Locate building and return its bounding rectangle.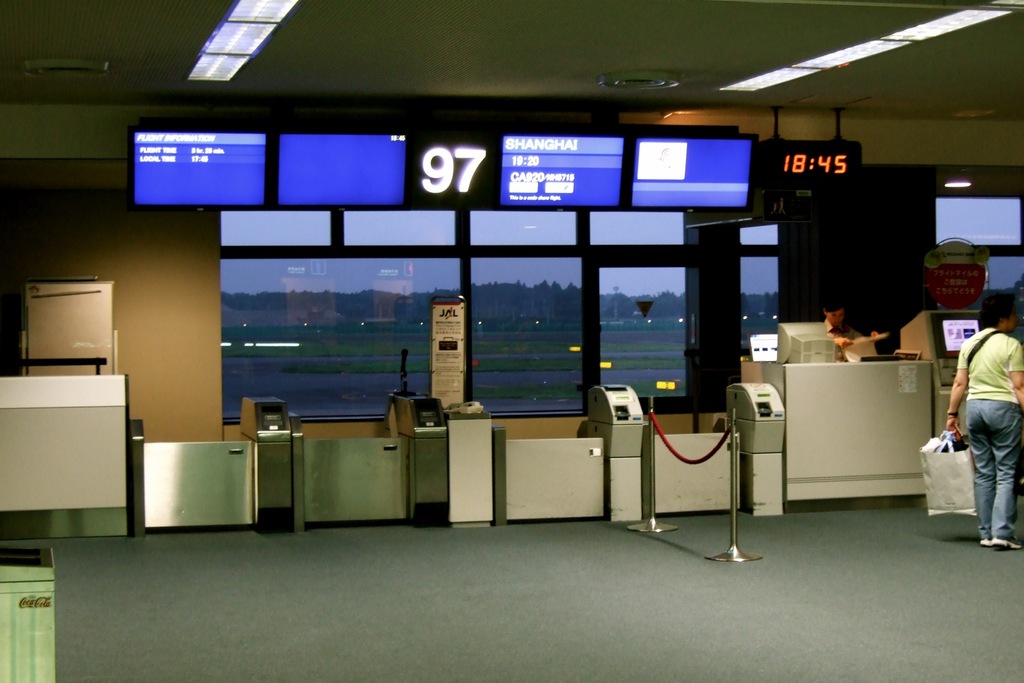
crop(0, 0, 1023, 682).
